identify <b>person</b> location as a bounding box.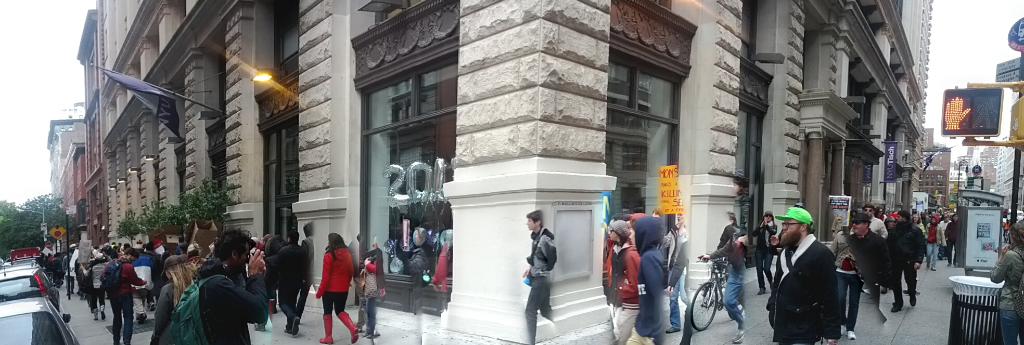
<bbox>603, 216, 641, 341</bbox>.
